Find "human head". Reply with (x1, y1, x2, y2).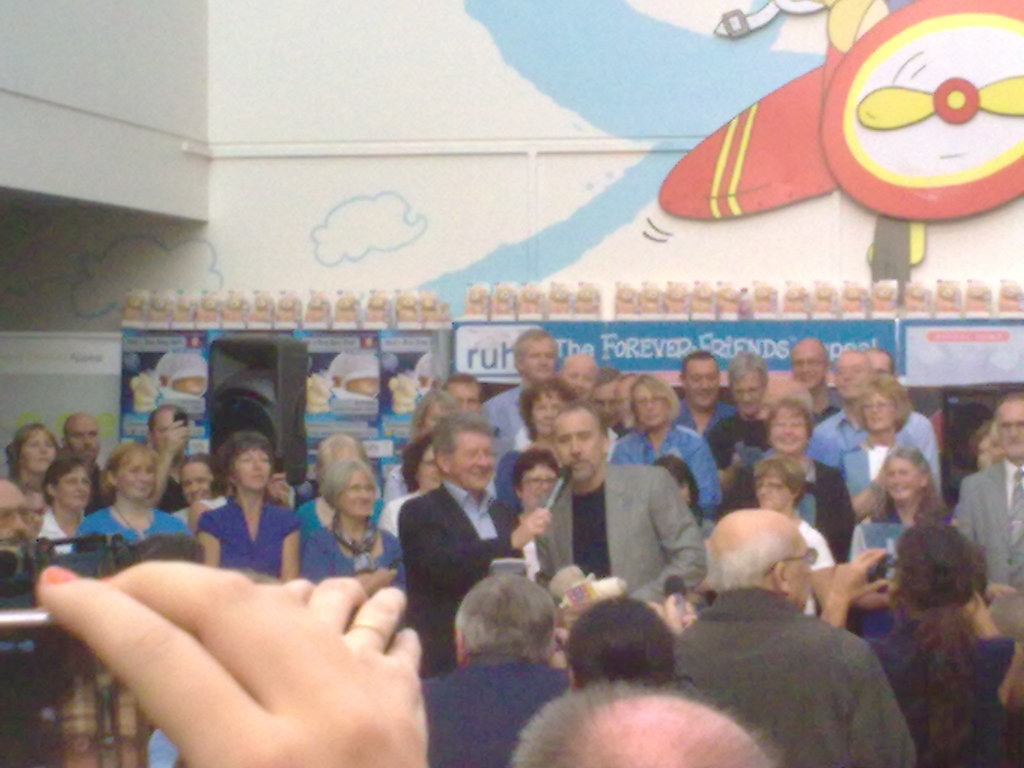
(749, 456, 811, 516).
